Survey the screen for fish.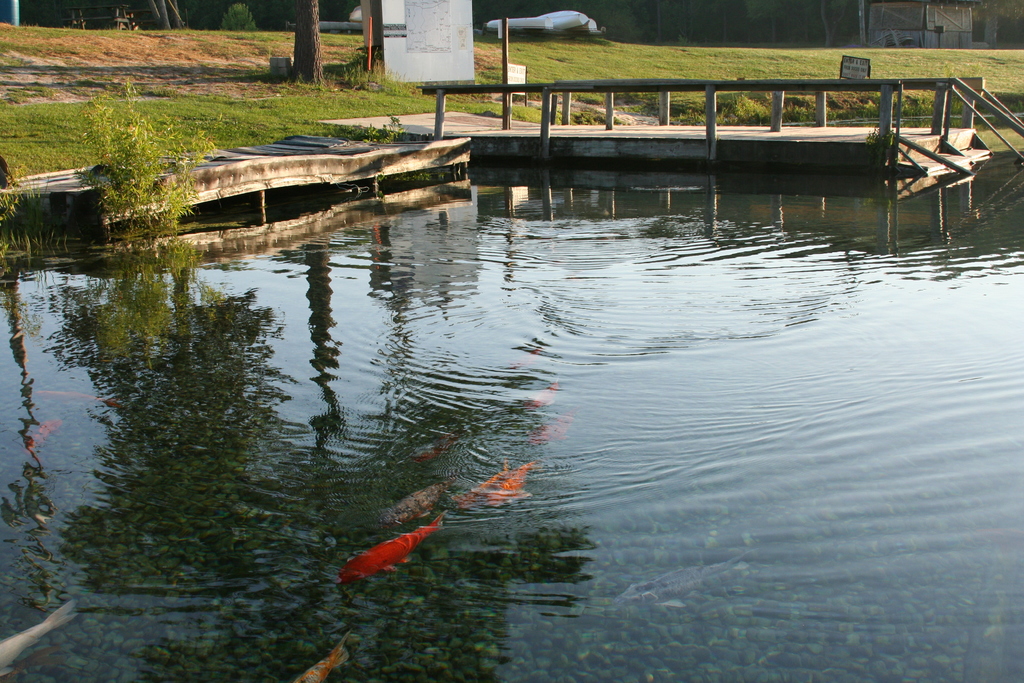
Survey found: bbox=(459, 463, 510, 512).
